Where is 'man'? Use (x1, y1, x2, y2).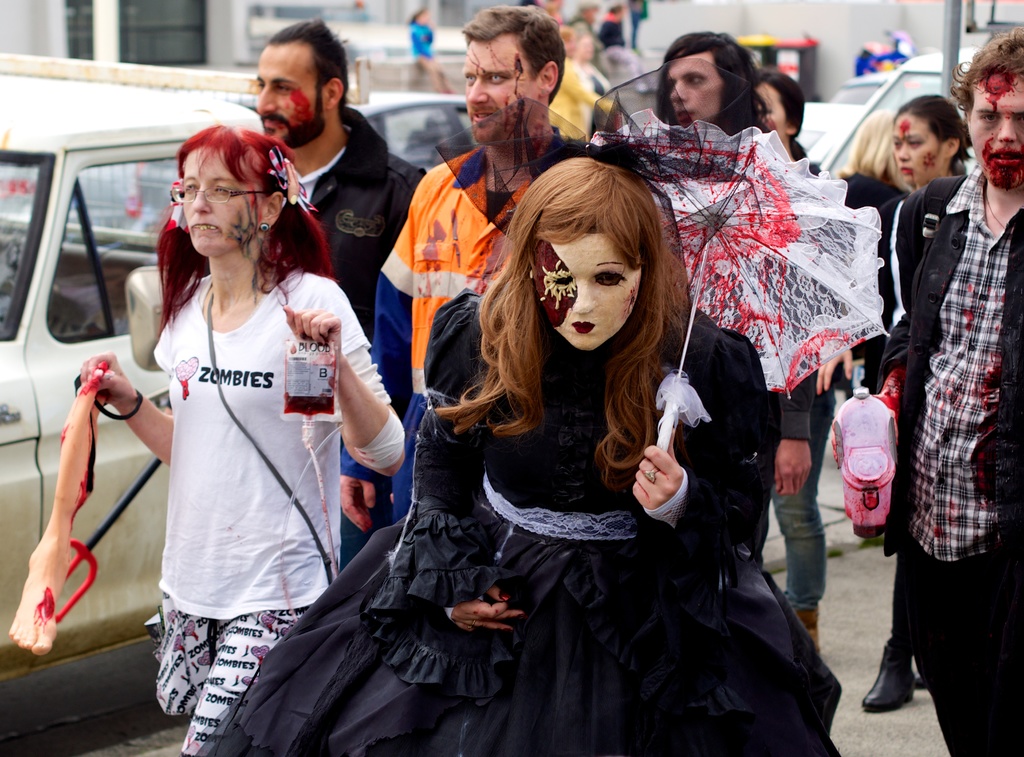
(338, 4, 588, 537).
